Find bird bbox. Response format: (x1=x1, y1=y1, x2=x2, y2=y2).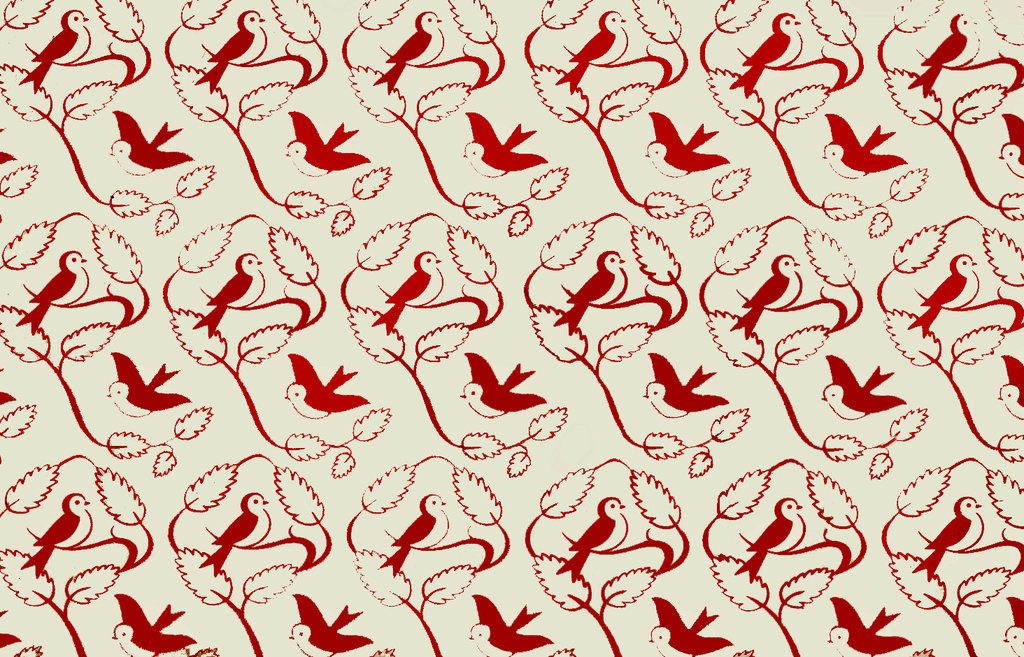
(x1=283, y1=349, x2=371, y2=422).
